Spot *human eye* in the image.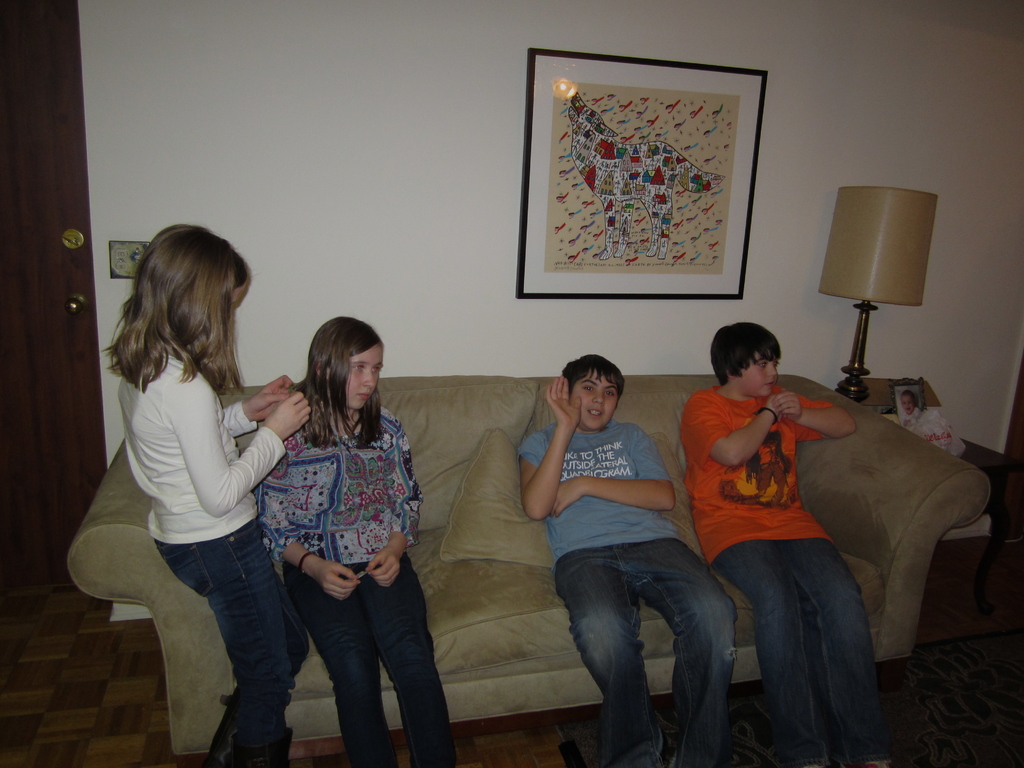
*human eye* found at x1=372 y1=362 x2=382 y2=376.
